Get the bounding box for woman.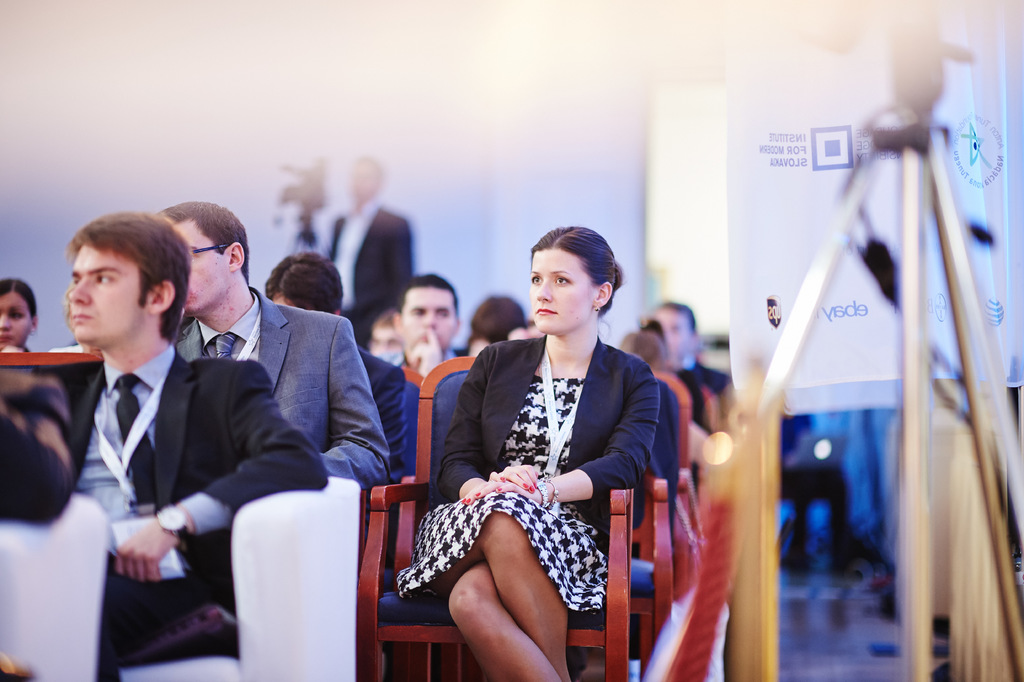
BBox(0, 278, 45, 365).
